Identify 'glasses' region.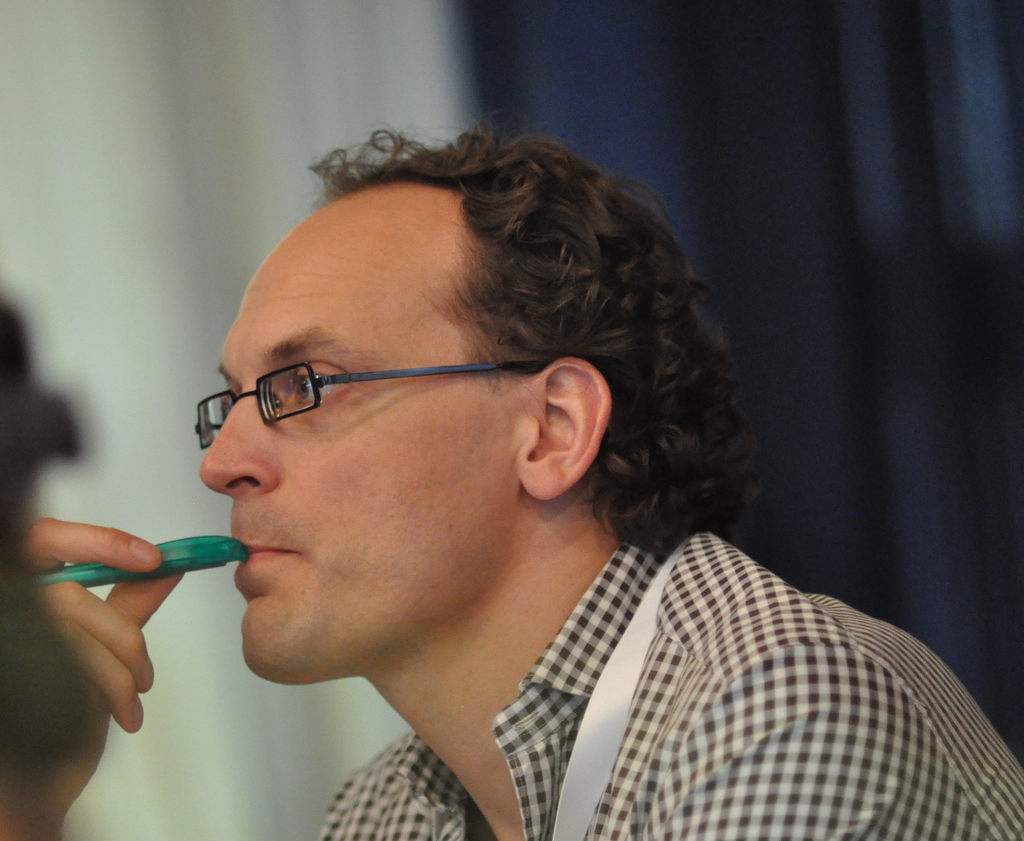
Region: [x1=177, y1=334, x2=574, y2=445].
